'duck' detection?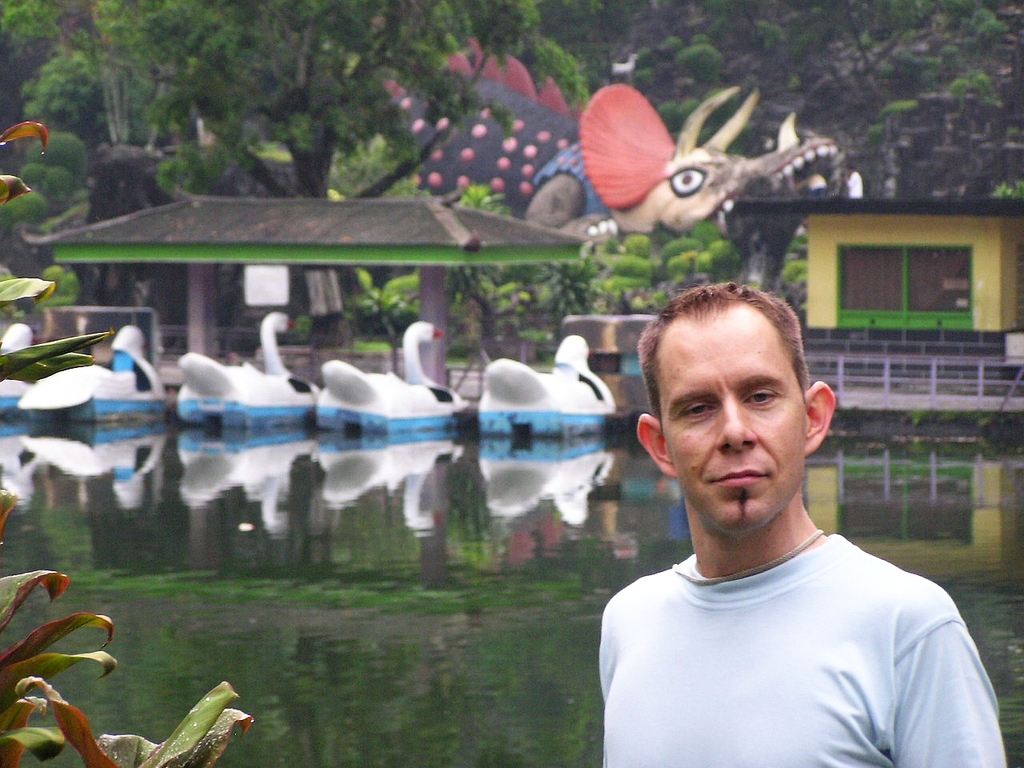
bbox=[15, 319, 181, 426]
